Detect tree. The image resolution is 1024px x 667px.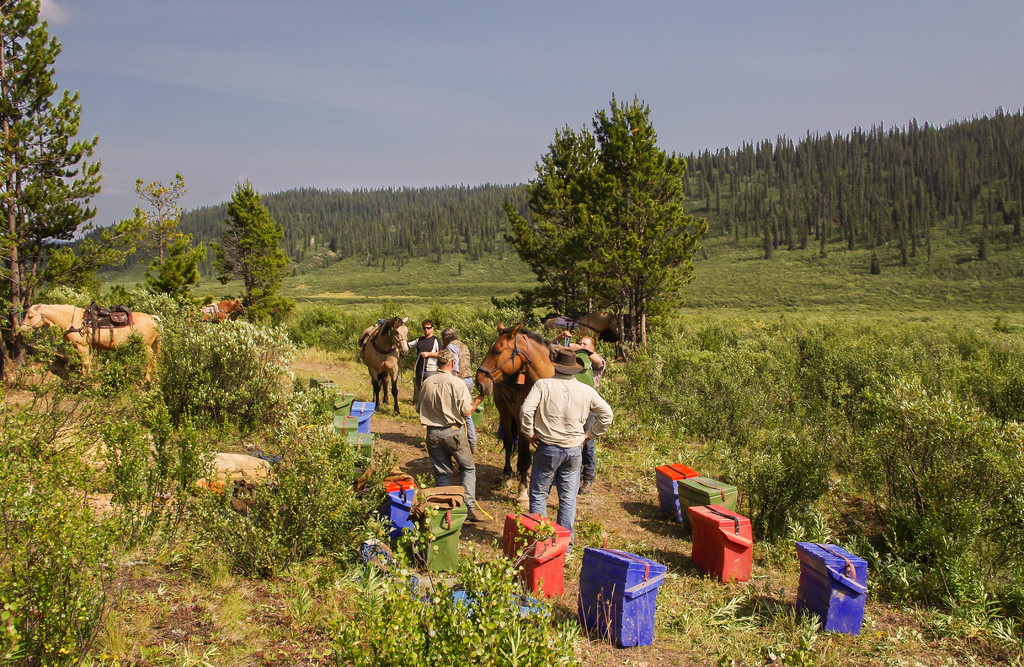
bbox=(3, 204, 141, 311).
